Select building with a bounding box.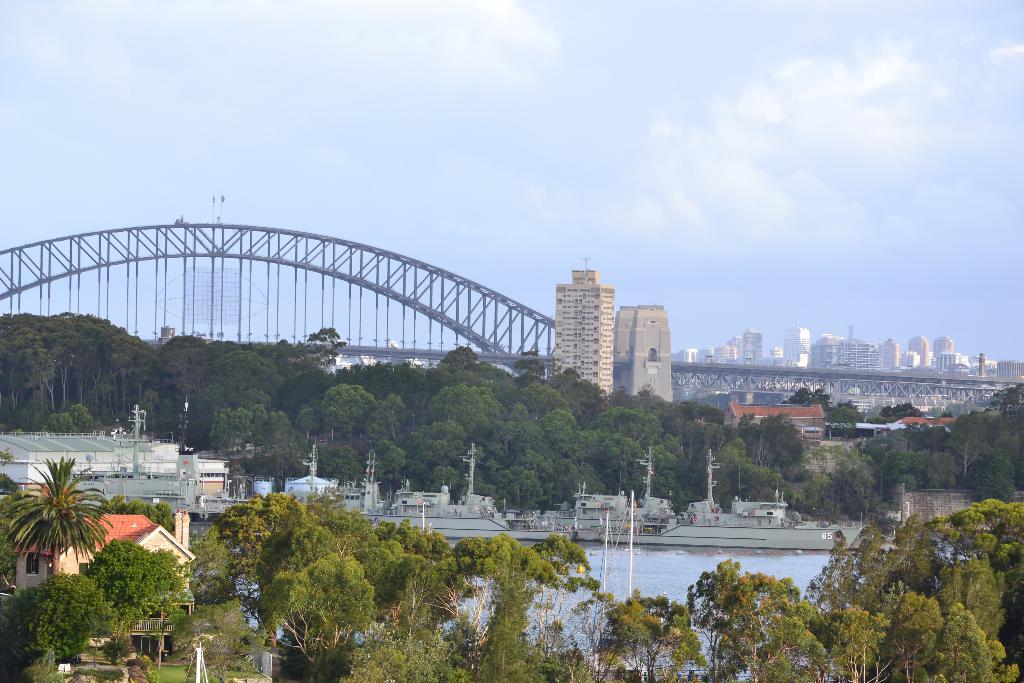
x1=620 y1=298 x2=678 y2=400.
